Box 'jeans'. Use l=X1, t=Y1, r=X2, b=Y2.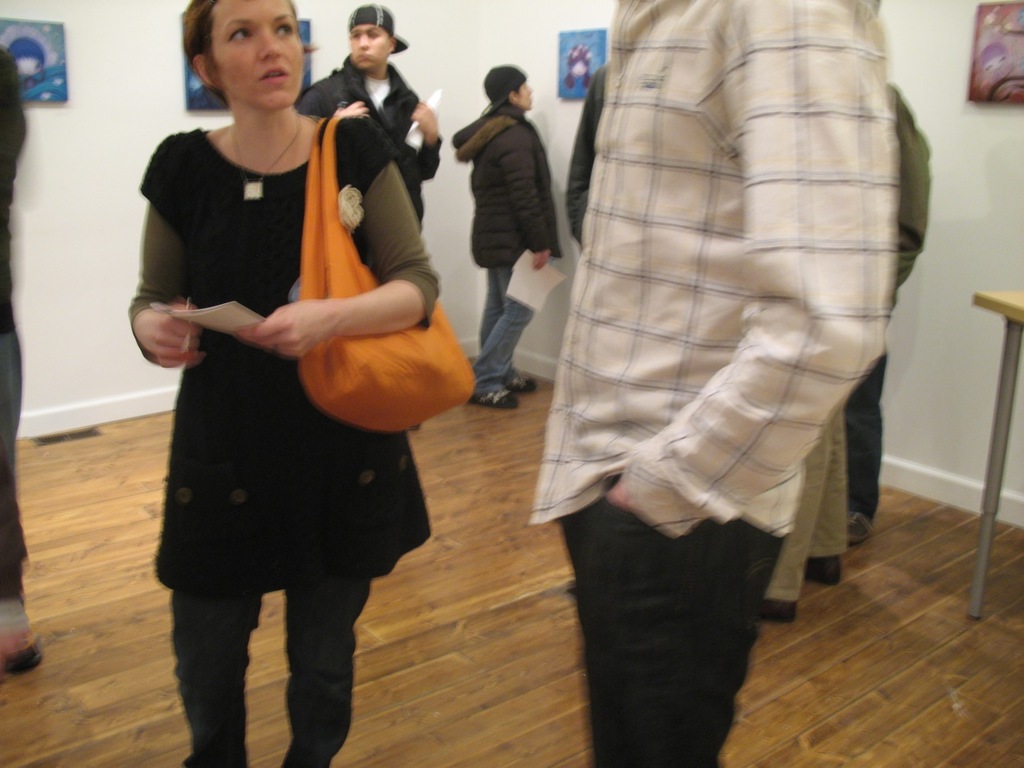
l=830, t=356, r=886, b=528.
